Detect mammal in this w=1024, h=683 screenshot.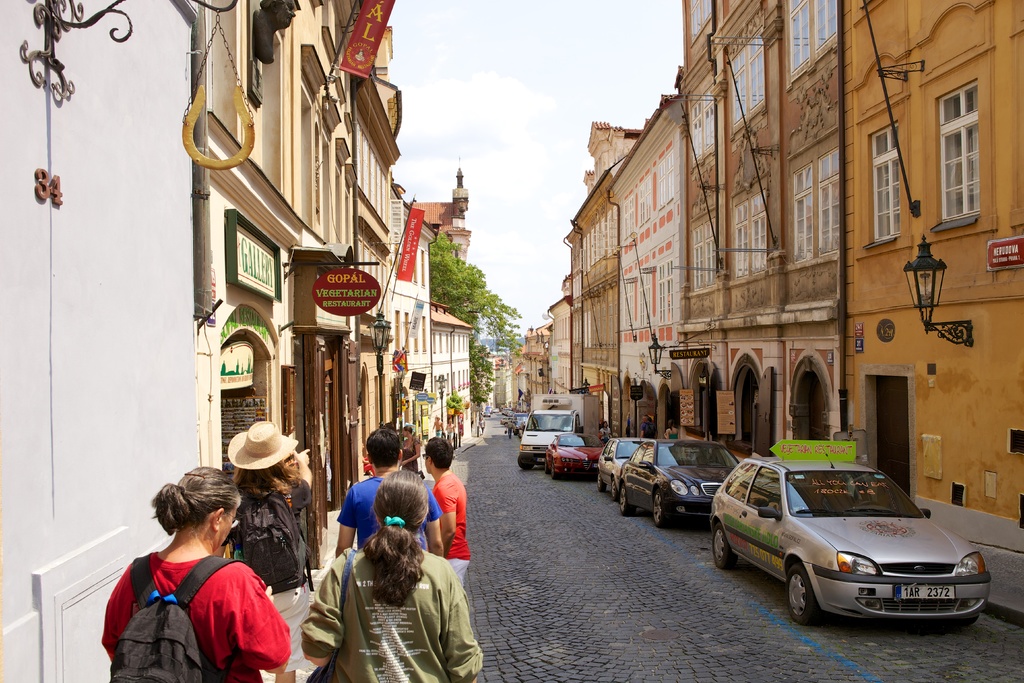
Detection: (477, 417, 486, 434).
